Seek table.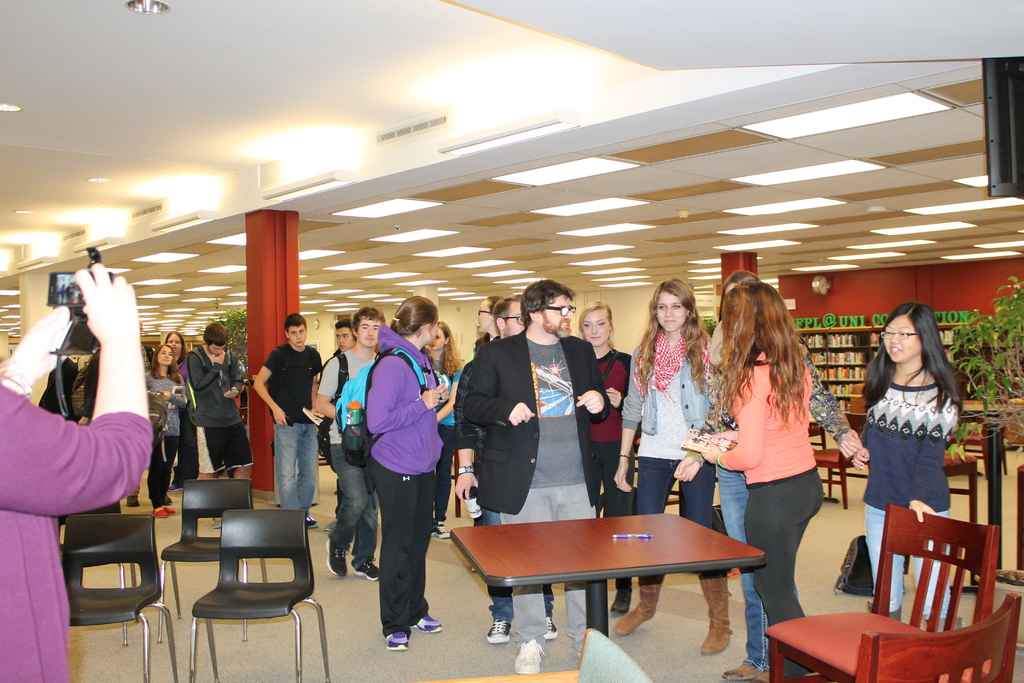
detection(438, 513, 790, 654).
